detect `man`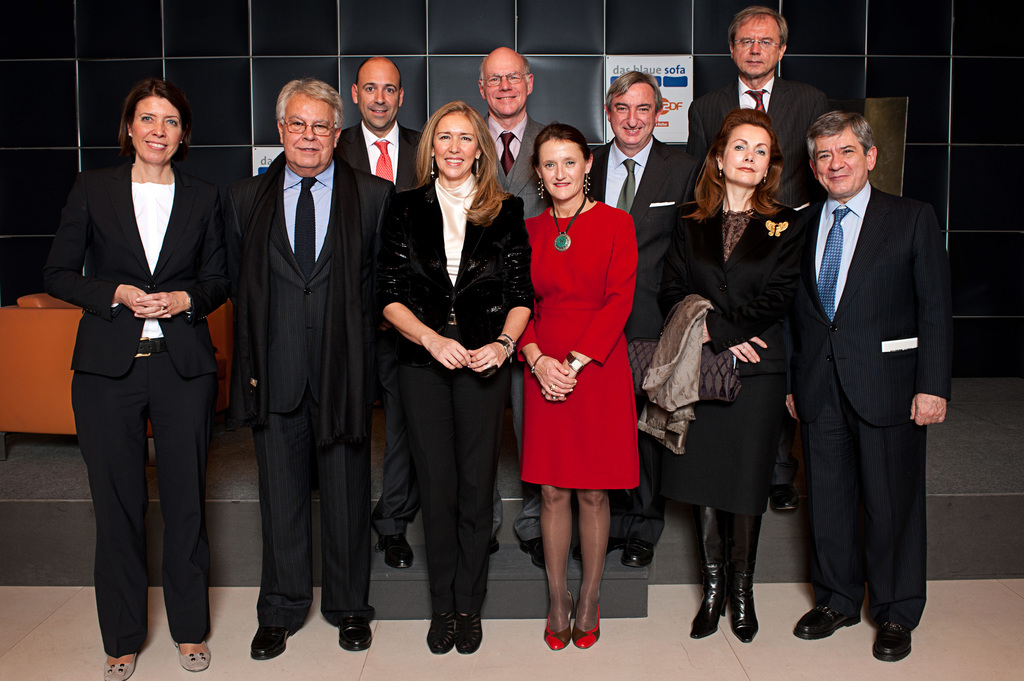
bbox=[331, 54, 433, 582]
